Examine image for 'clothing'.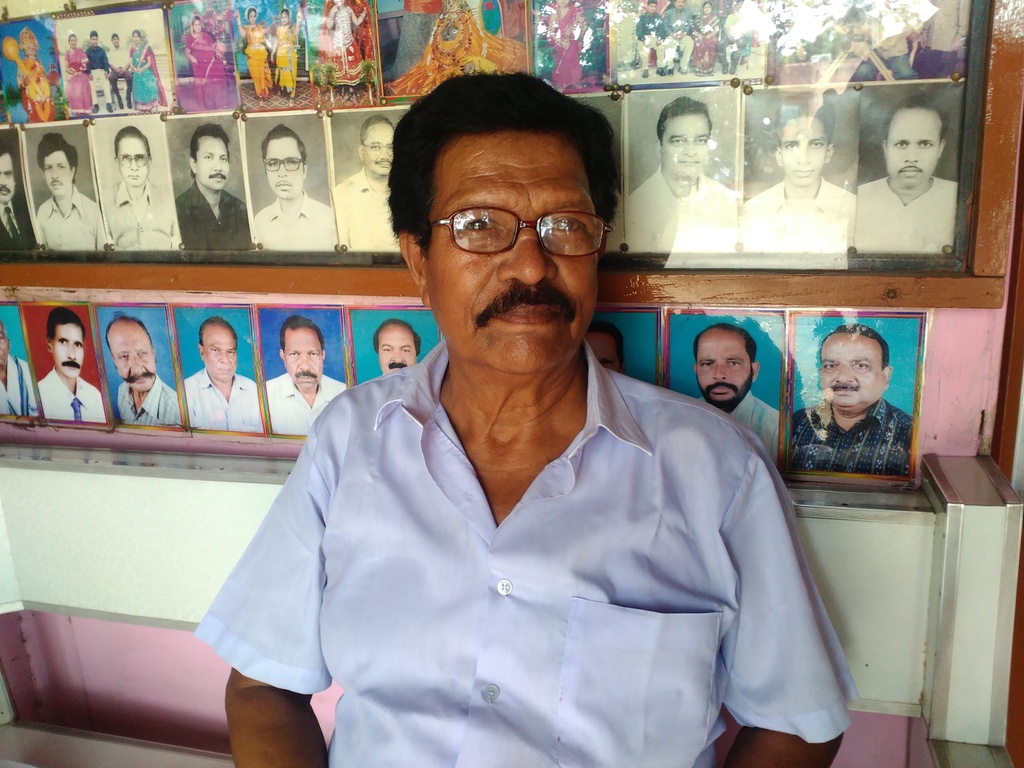
Examination result: select_region(716, 13, 747, 71).
